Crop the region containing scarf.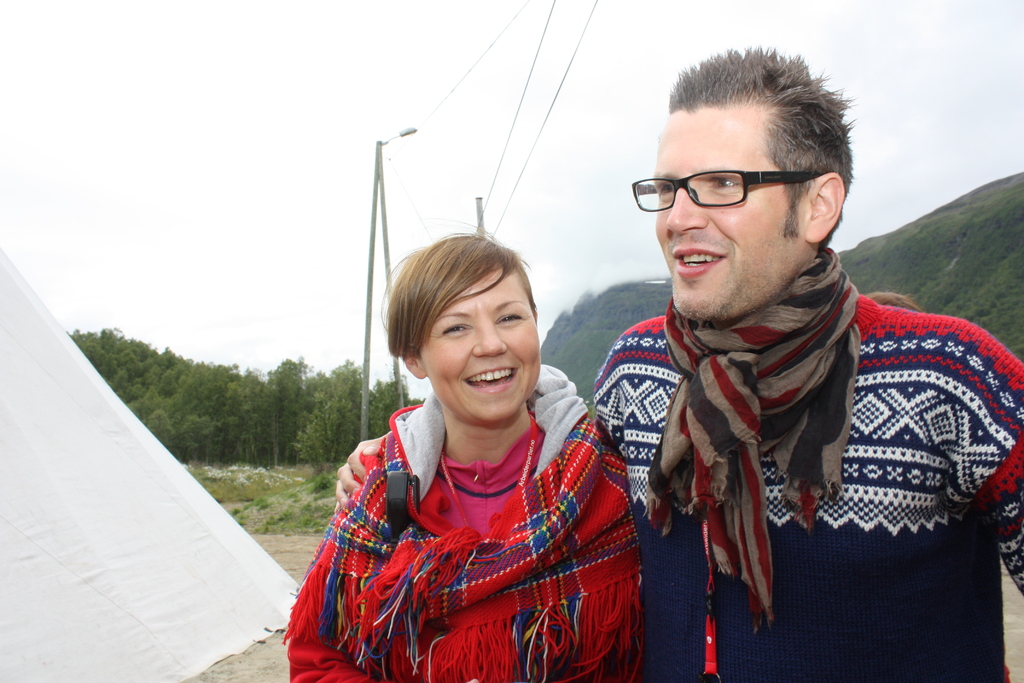
Crop region: (640, 240, 867, 638).
